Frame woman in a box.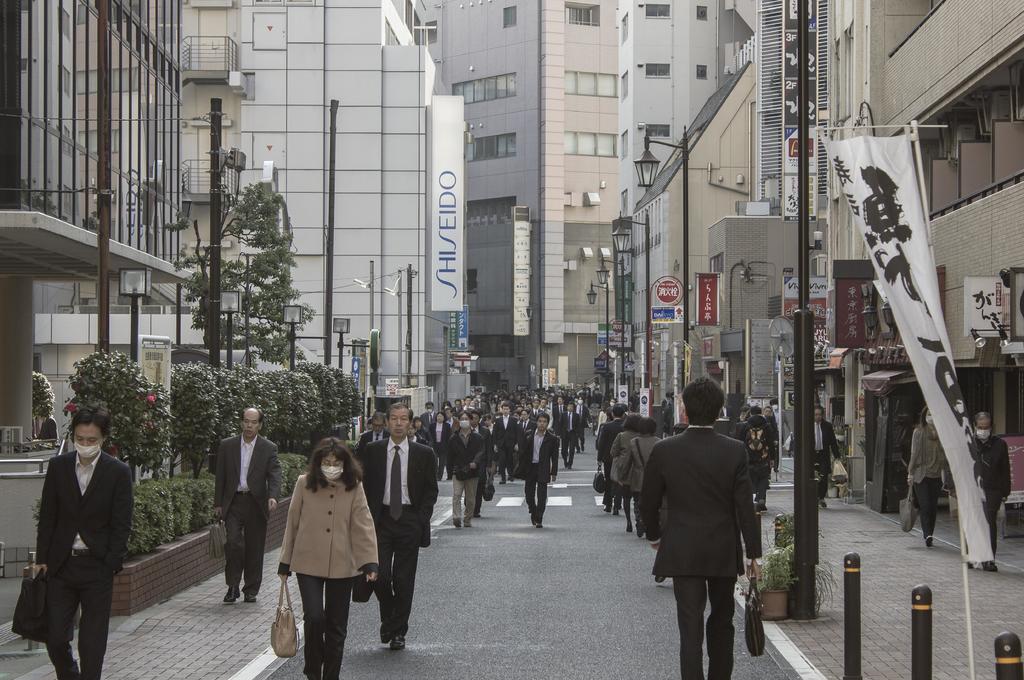
pyautogui.locateOnScreen(274, 452, 376, 659).
